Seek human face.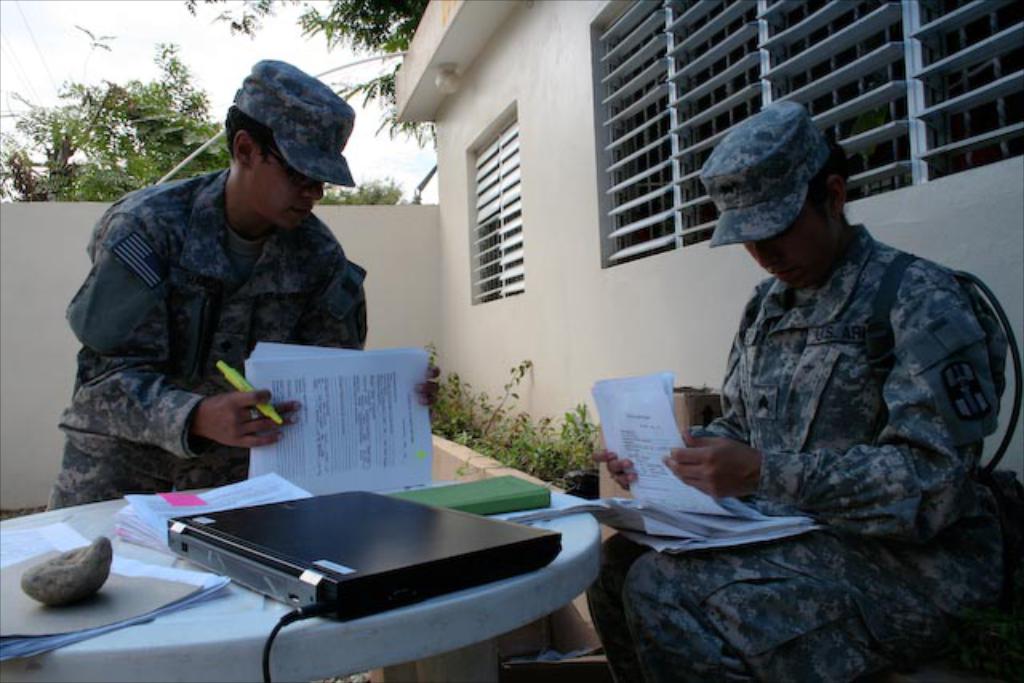
<bbox>734, 218, 830, 286</bbox>.
